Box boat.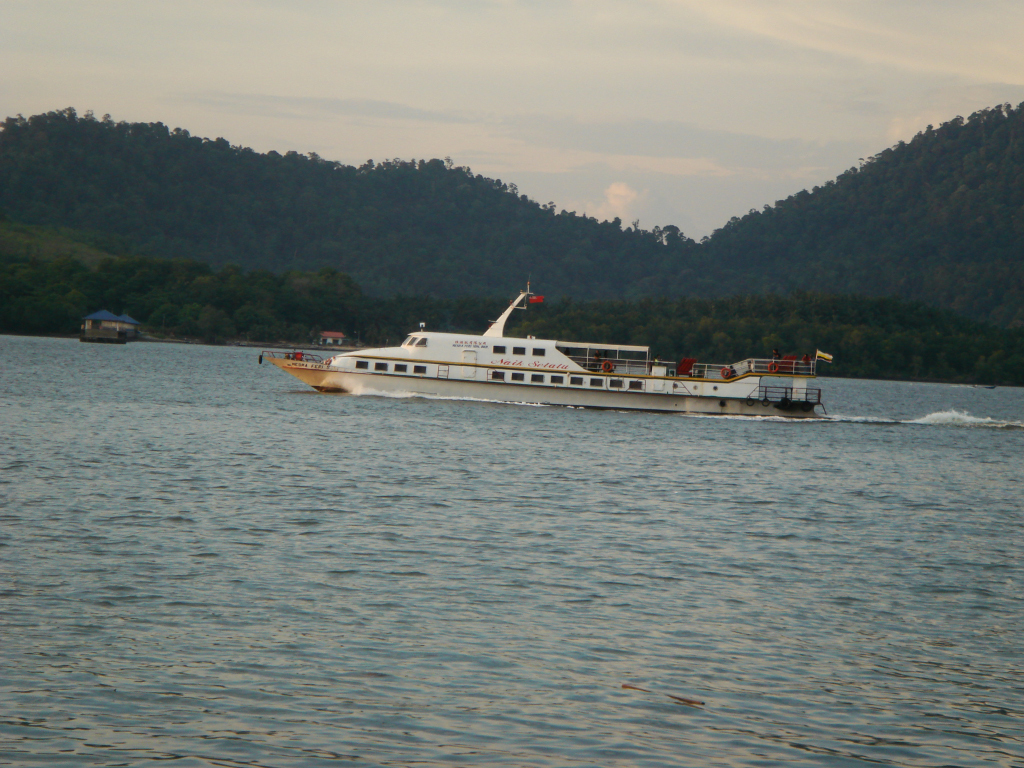
(left=257, top=274, right=887, bottom=409).
